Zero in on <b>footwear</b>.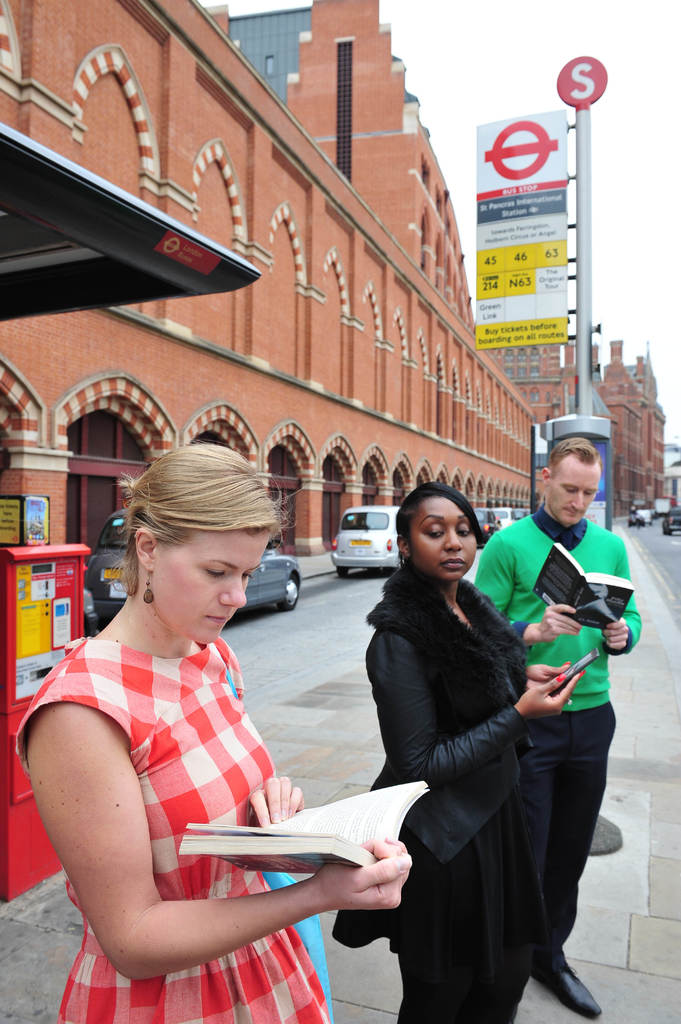
Zeroed in: [left=533, top=955, right=601, bottom=1021].
